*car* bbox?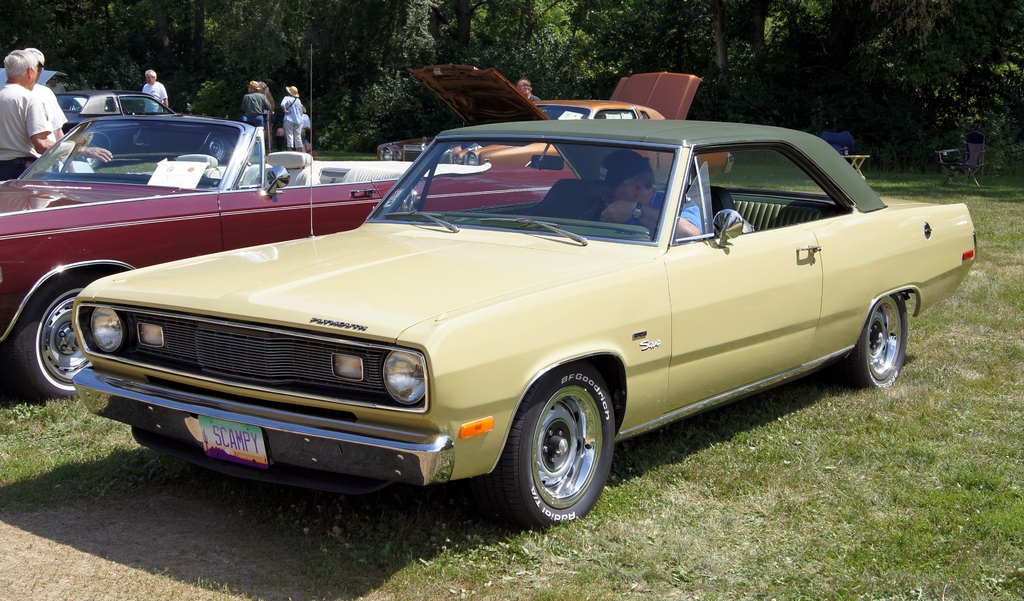
[left=0, top=92, right=552, bottom=407]
